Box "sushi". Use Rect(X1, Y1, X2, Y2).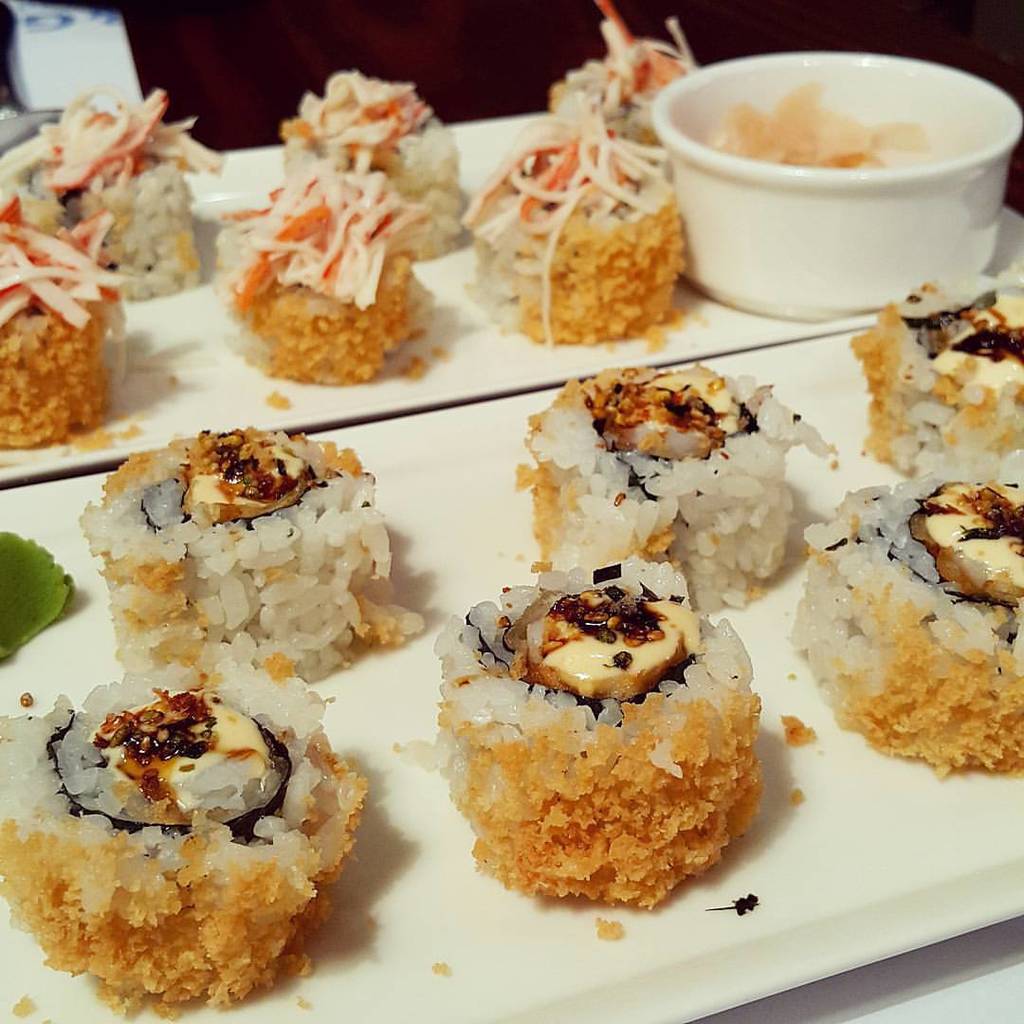
Rect(86, 438, 391, 673).
